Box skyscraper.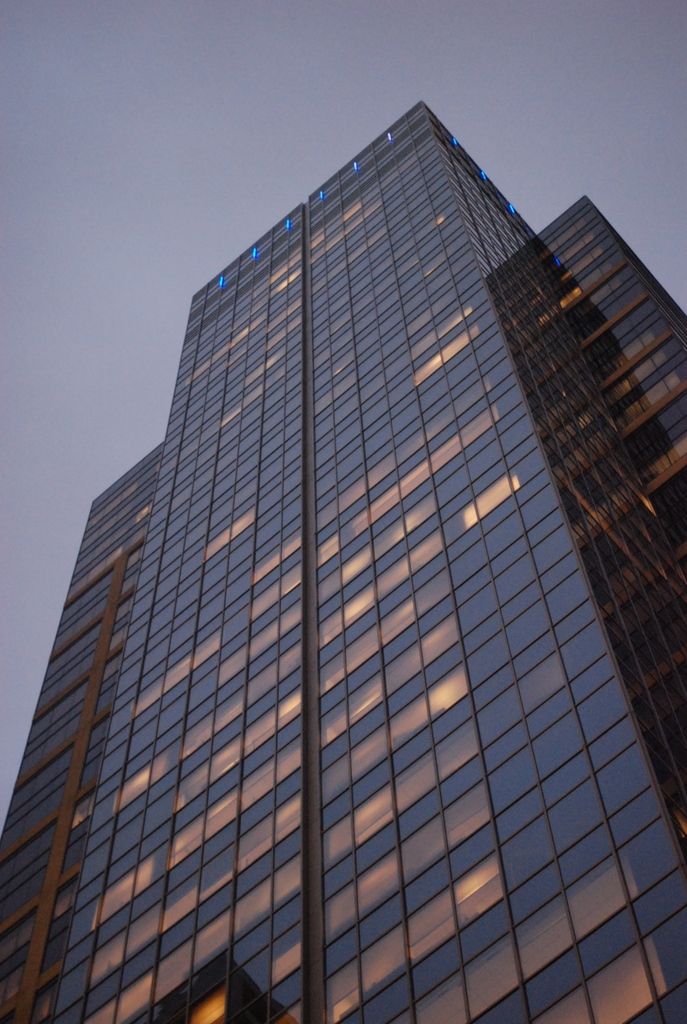
crop(0, 56, 686, 1023).
